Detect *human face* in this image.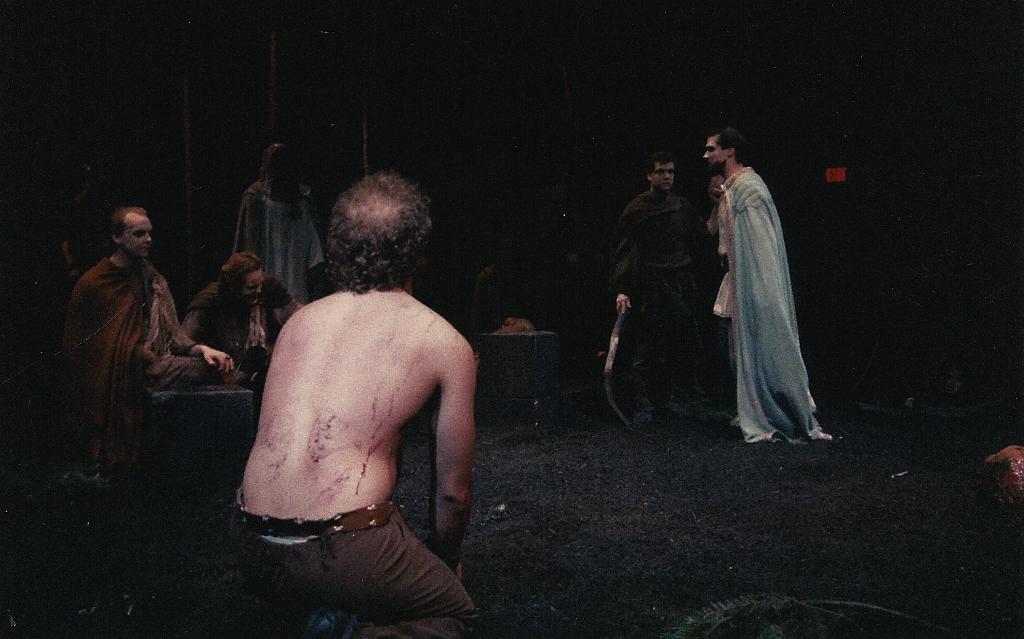
Detection: <region>703, 137, 730, 174</region>.
